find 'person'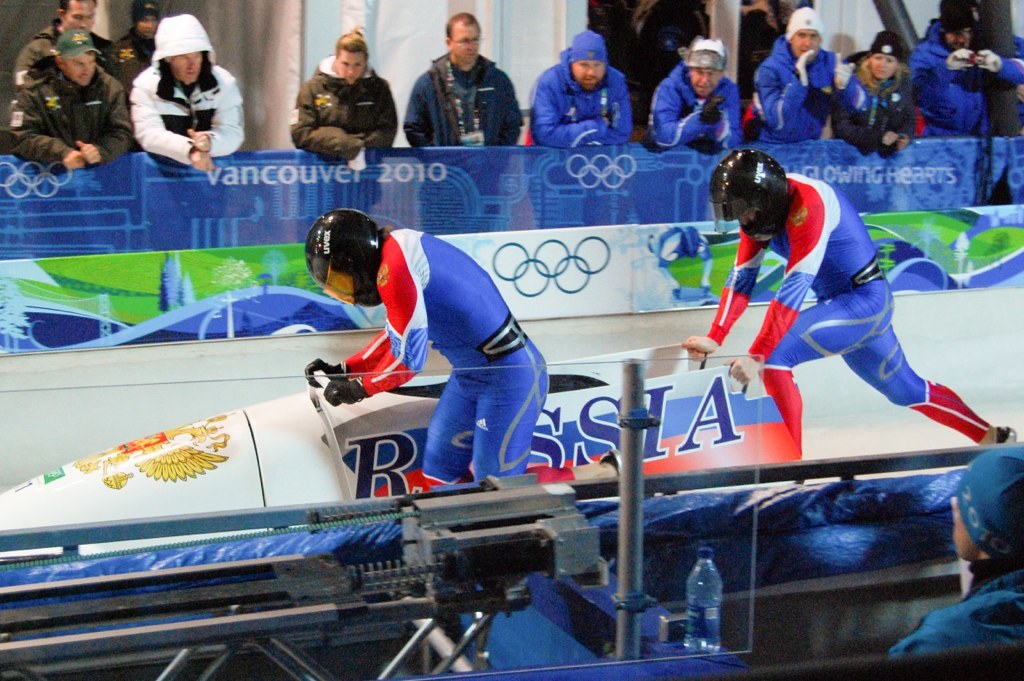
683 148 1018 446
